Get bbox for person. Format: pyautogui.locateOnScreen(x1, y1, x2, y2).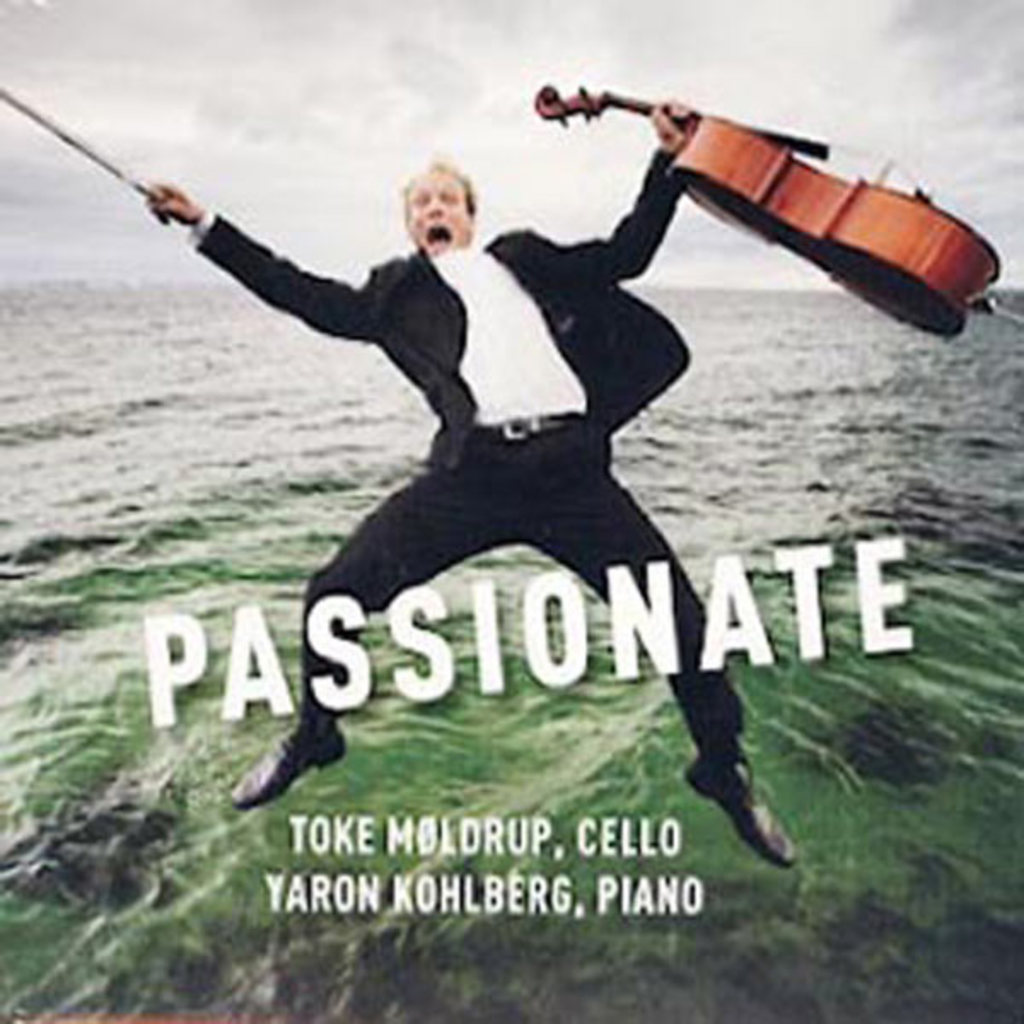
pyautogui.locateOnScreen(142, 96, 802, 869).
